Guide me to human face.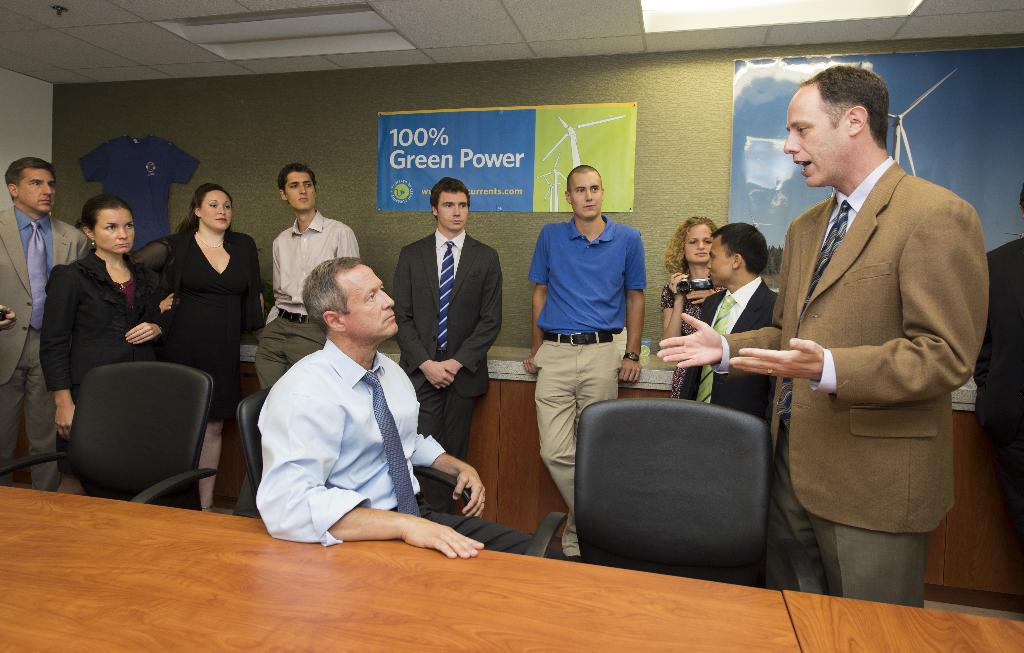
Guidance: pyautogui.locateOnScreen(96, 208, 136, 253).
